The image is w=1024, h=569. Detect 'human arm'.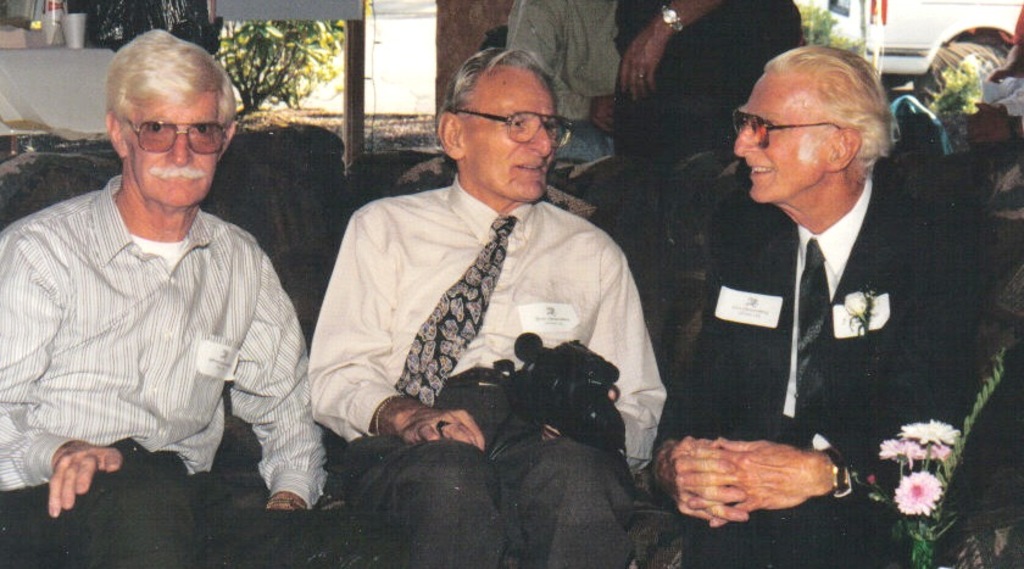
Detection: {"x1": 505, "y1": 0, "x2": 614, "y2": 136}.
